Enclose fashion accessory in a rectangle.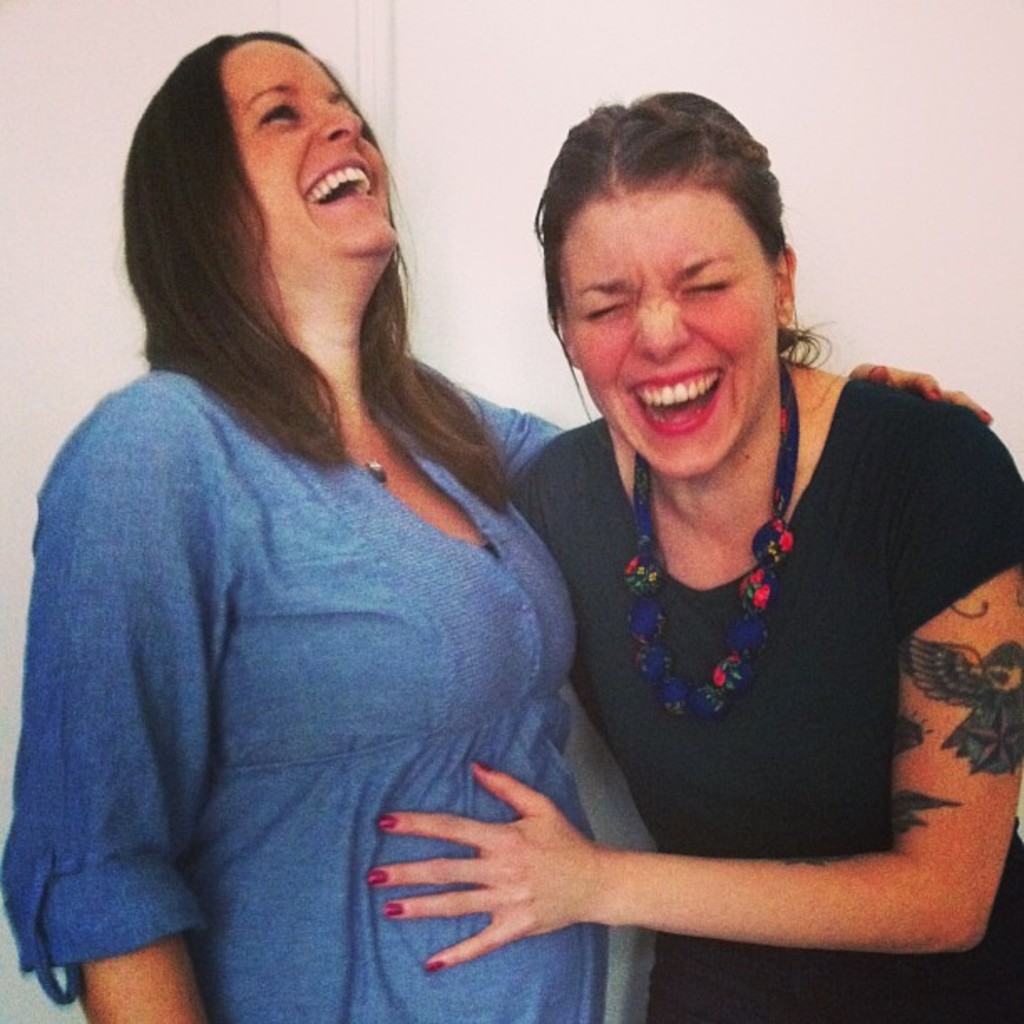
left=616, top=351, right=800, bottom=723.
